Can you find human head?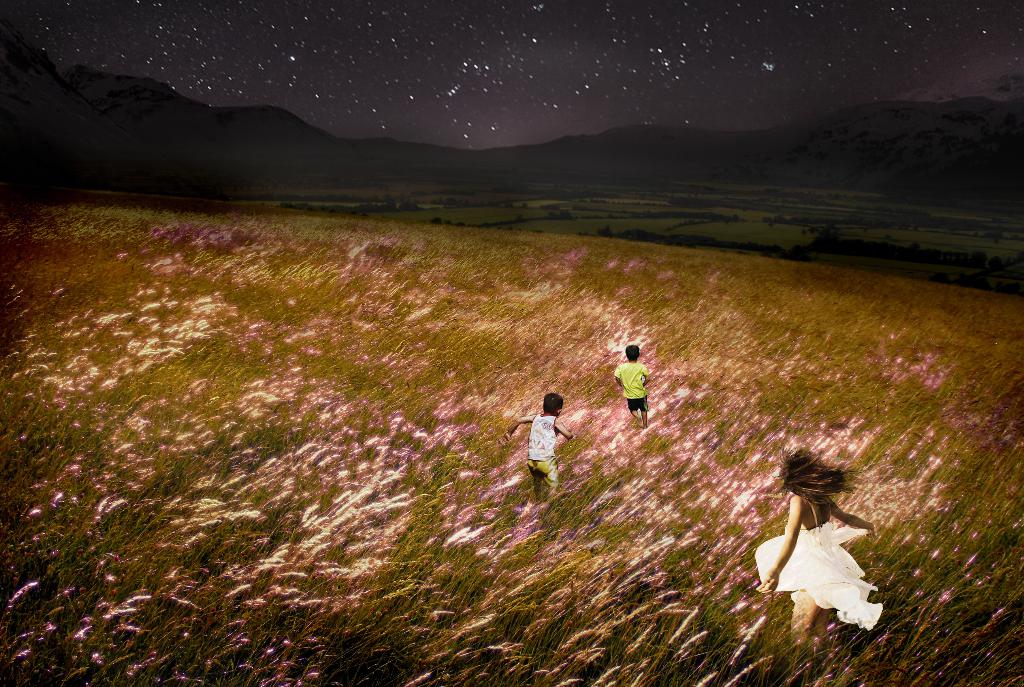
Yes, bounding box: <bbox>544, 392, 563, 416</bbox>.
